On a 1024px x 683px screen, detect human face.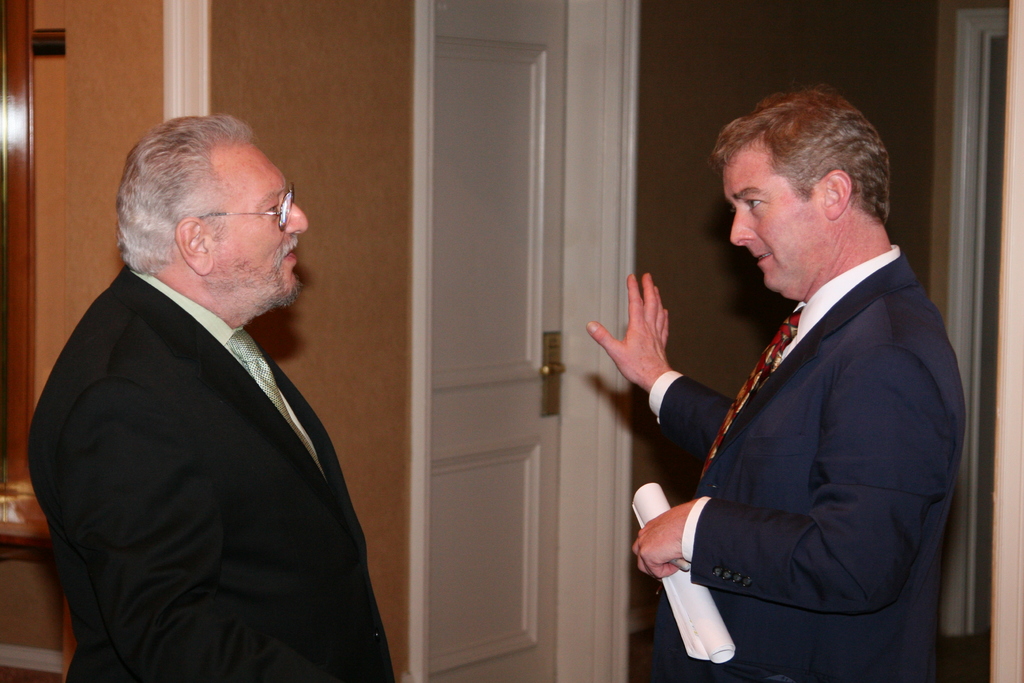
locate(199, 147, 305, 302).
